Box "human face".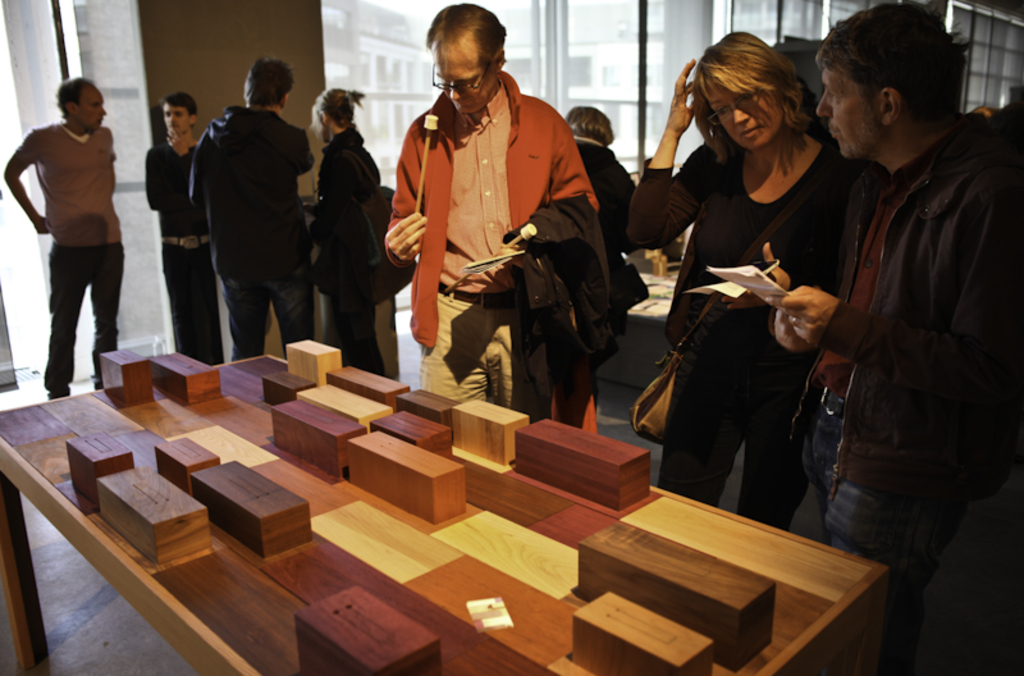
(430, 46, 490, 115).
